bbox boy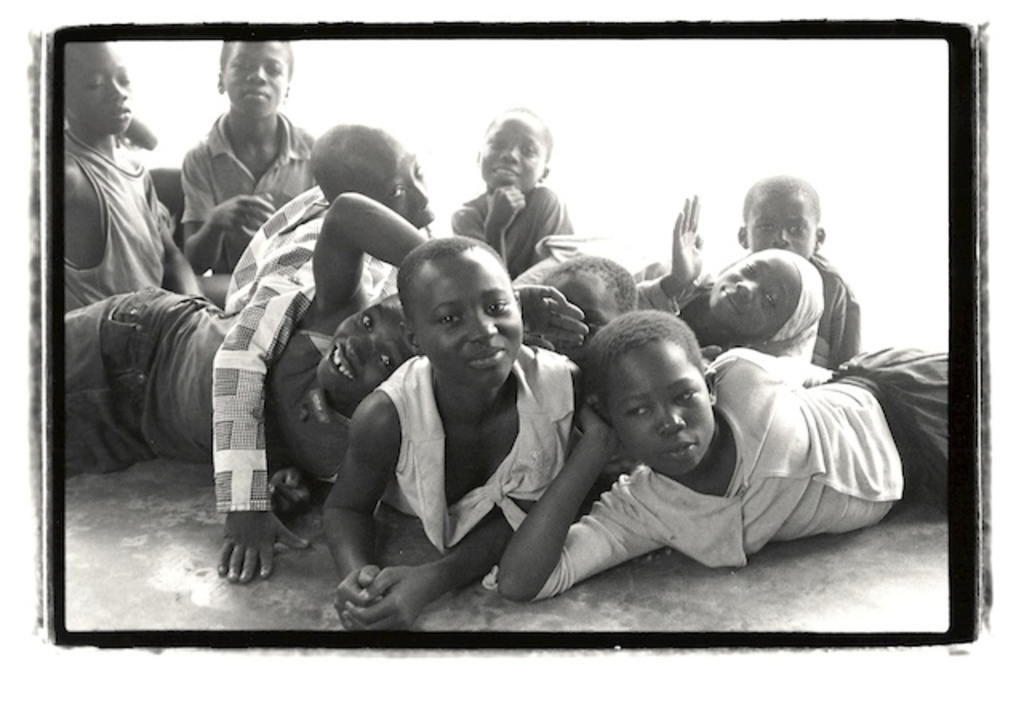
475/304/955/594
